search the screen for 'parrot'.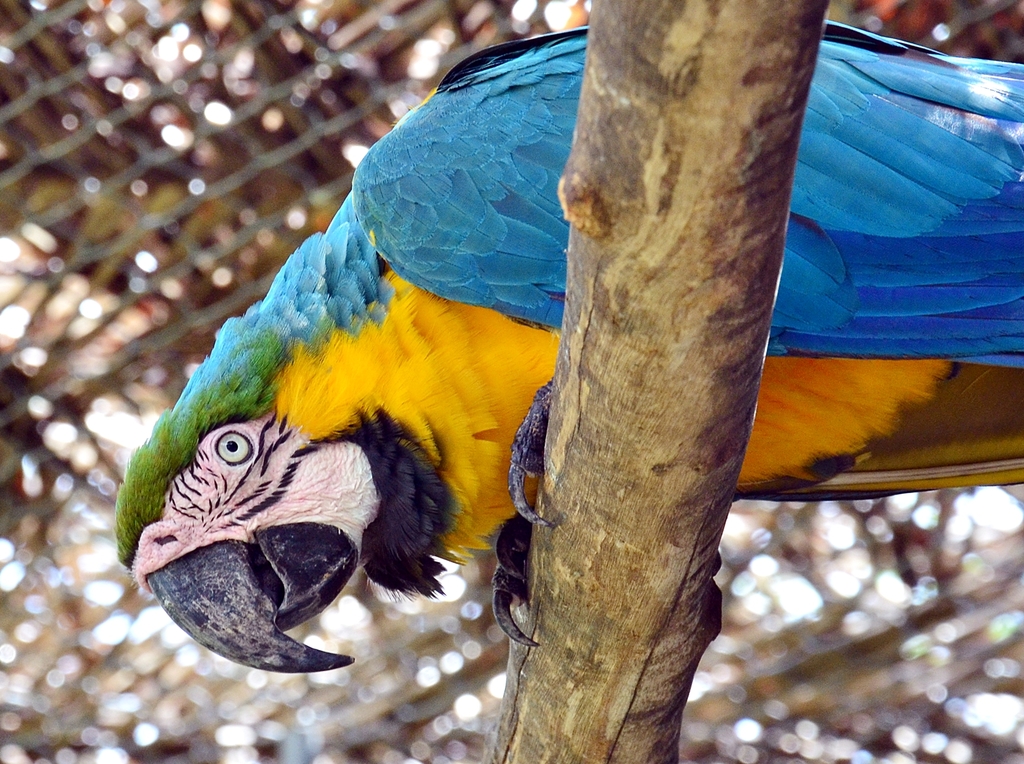
Found at bbox=(116, 17, 1023, 674).
